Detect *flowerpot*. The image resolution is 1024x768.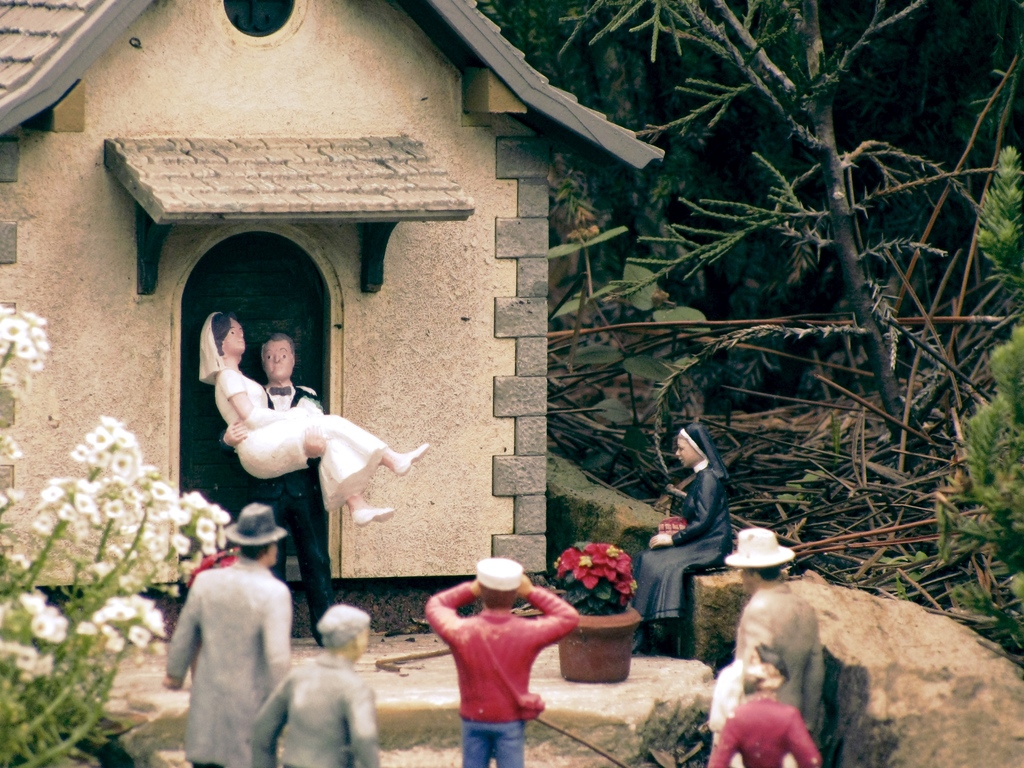
{"x1": 556, "y1": 617, "x2": 642, "y2": 688}.
